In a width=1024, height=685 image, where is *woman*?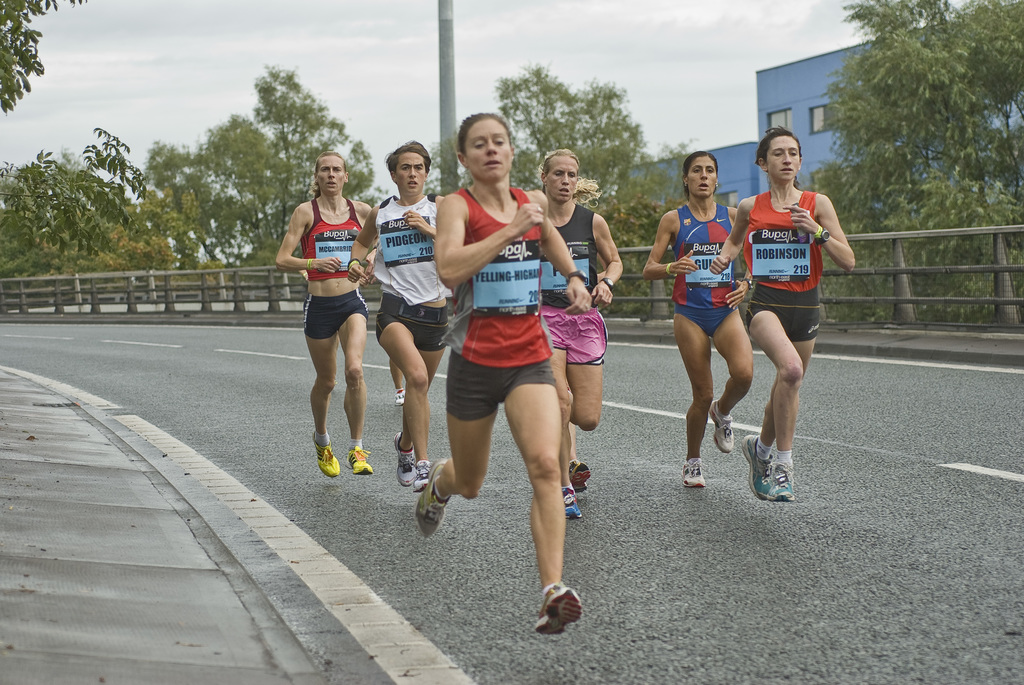
275:152:379:476.
